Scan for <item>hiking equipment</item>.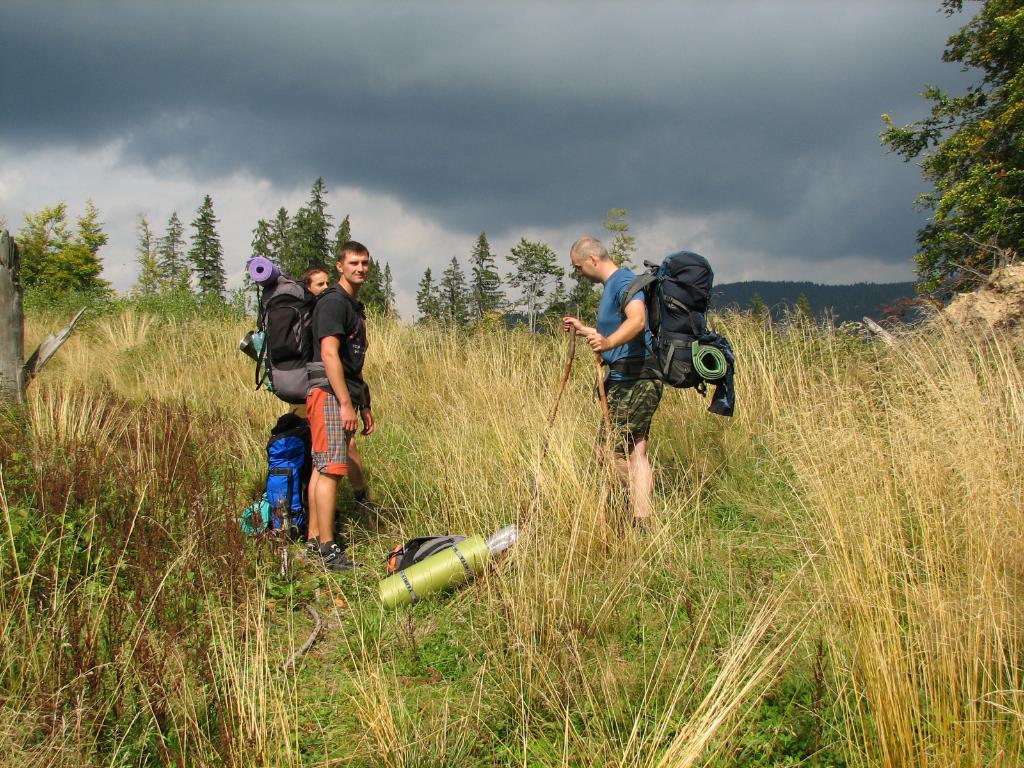
Scan result: (244, 256, 281, 284).
